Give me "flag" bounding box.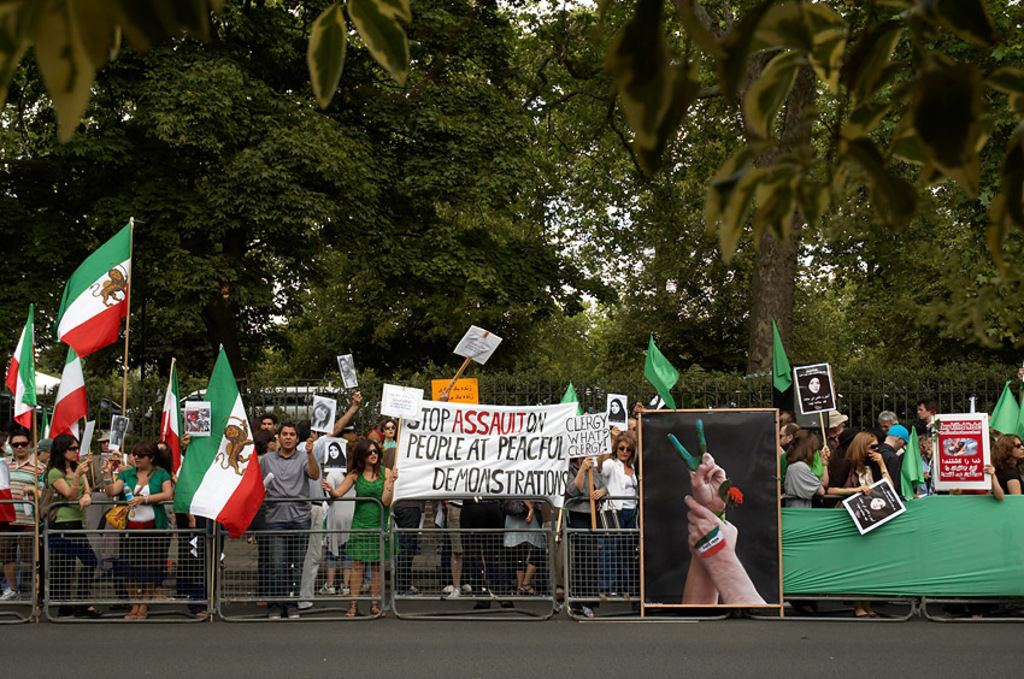
BBox(692, 525, 726, 559).
